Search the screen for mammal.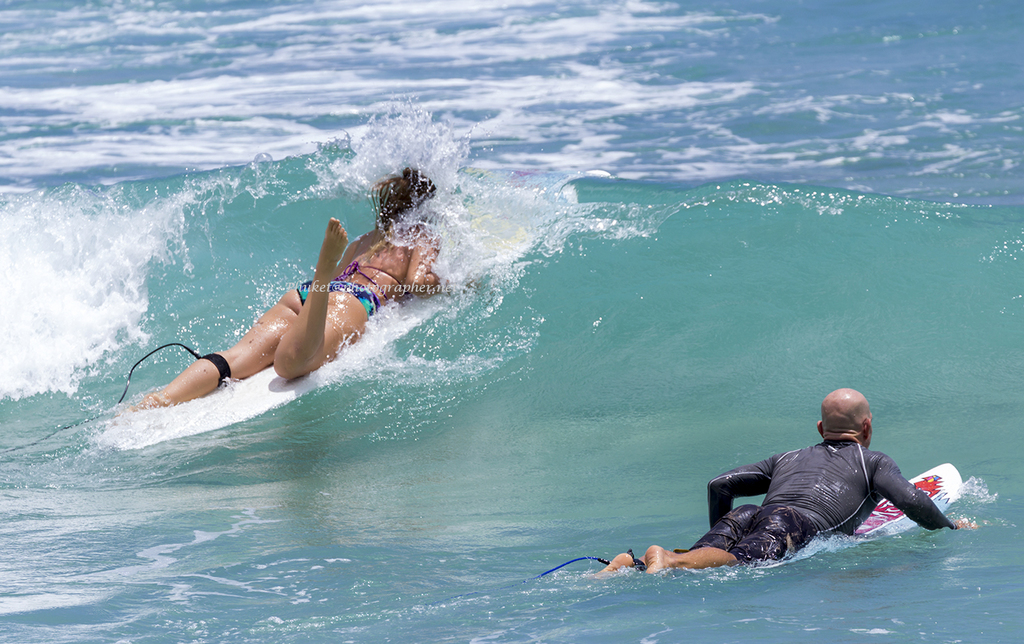
Found at <box>107,166,444,417</box>.
